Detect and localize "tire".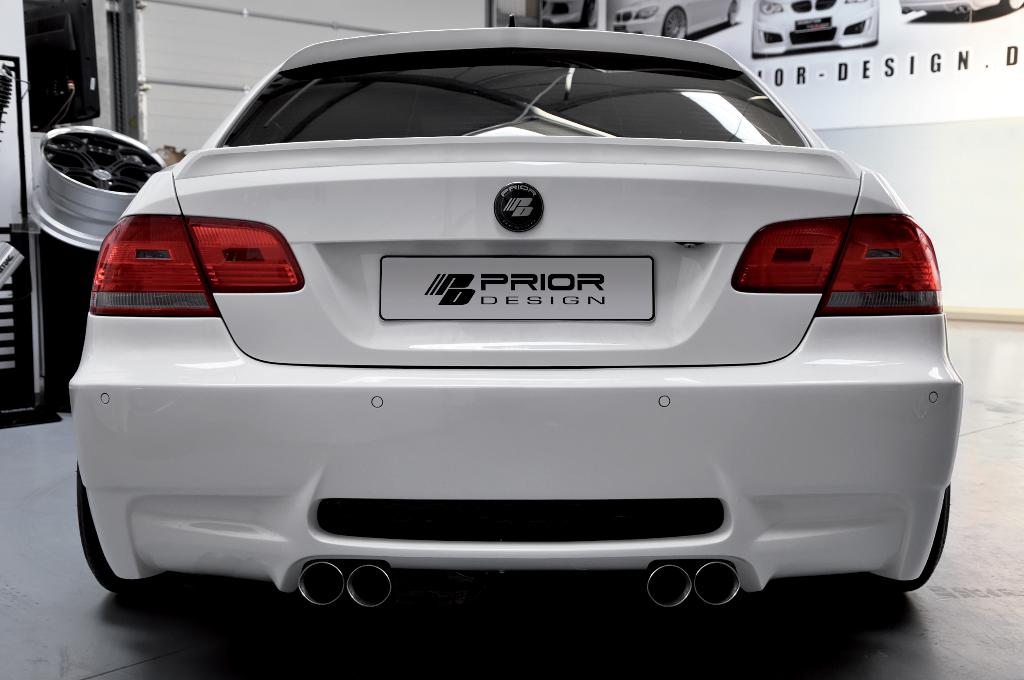
Localized at {"x1": 663, "y1": 8, "x2": 685, "y2": 38}.
